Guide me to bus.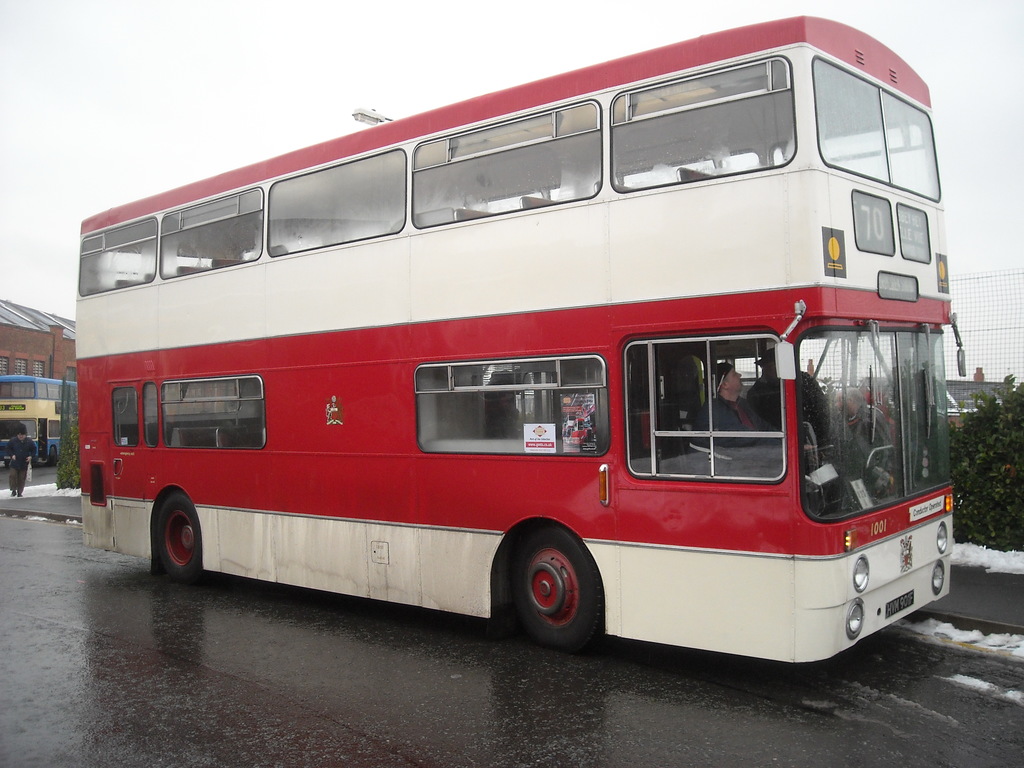
Guidance: (x1=75, y1=16, x2=966, y2=664).
